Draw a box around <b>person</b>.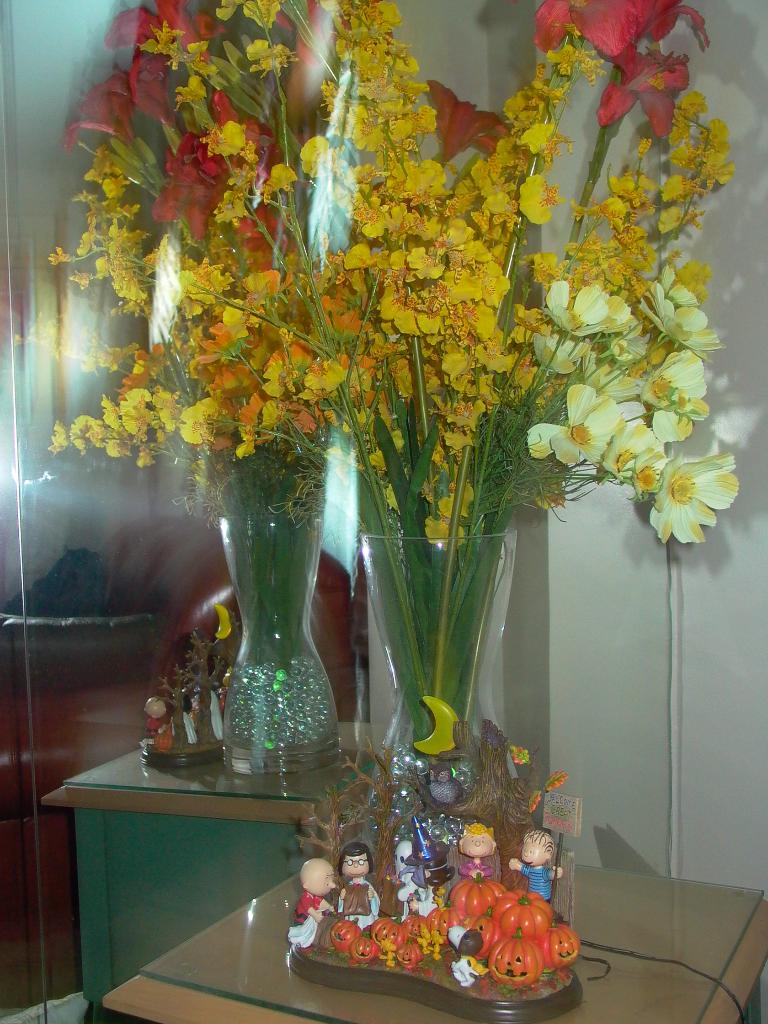
pyautogui.locateOnScreen(292, 856, 339, 942).
